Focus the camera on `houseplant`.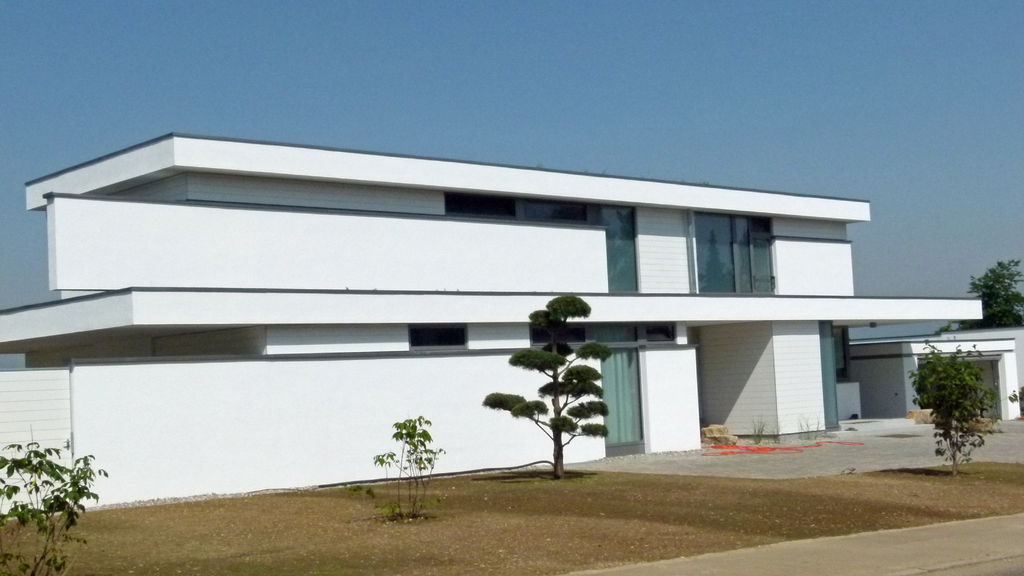
Focus region: x1=794 y1=412 x2=820 y2=444.
